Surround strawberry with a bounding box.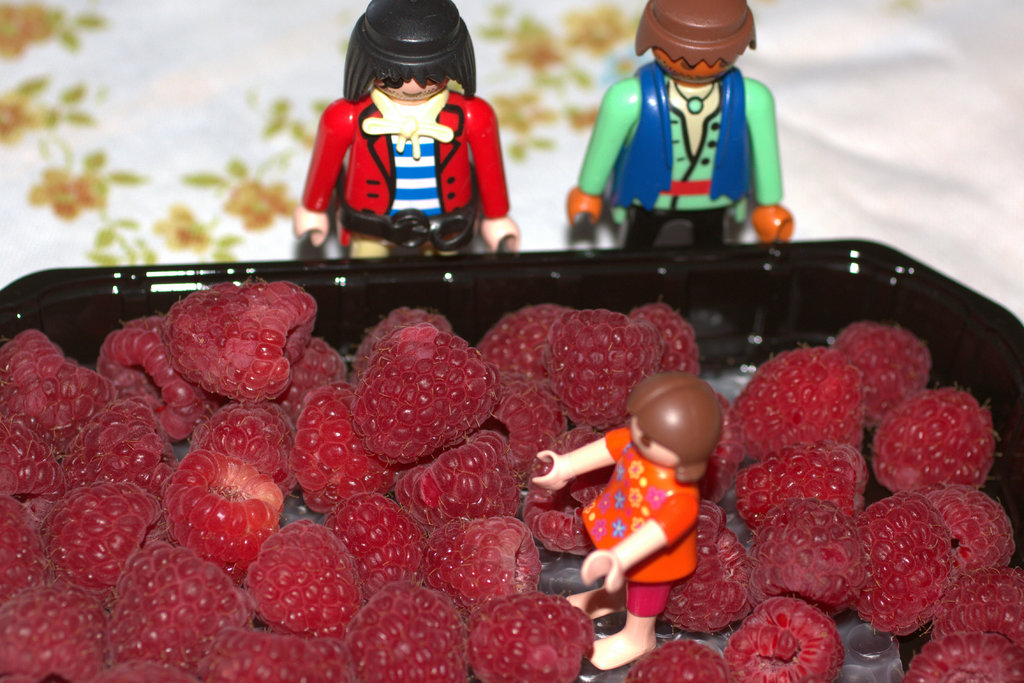
{"left": 732, "top": 453, "right": 879, "bottom": 545}.
